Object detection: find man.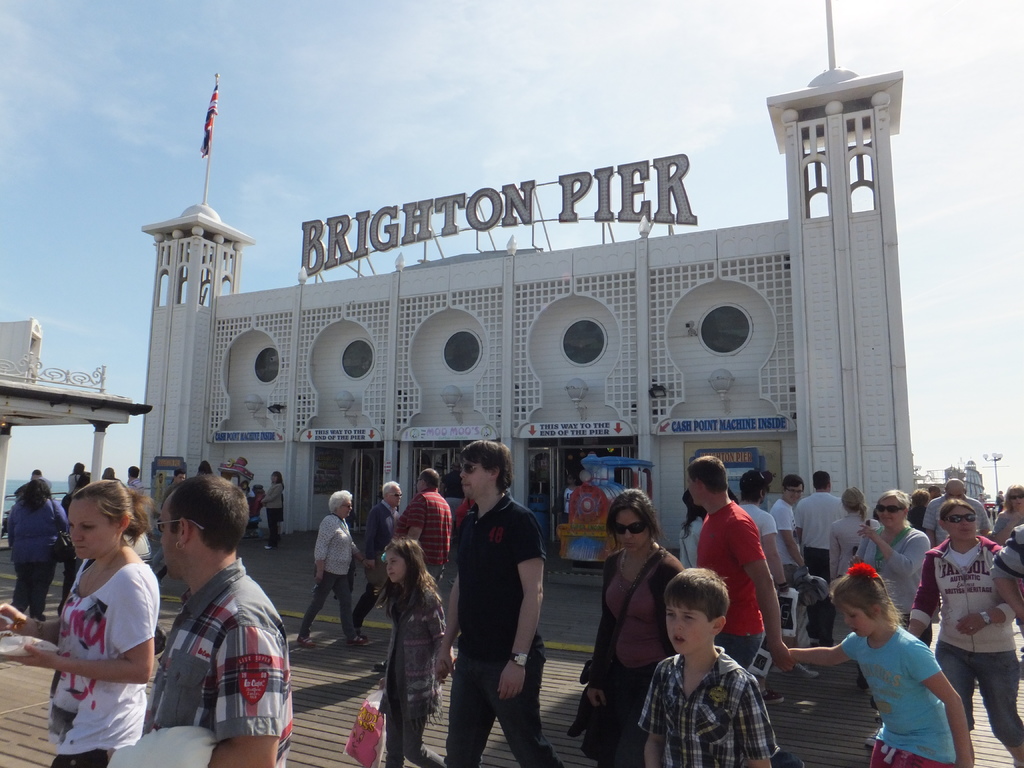
<box>991,524,1023,638</box>.
